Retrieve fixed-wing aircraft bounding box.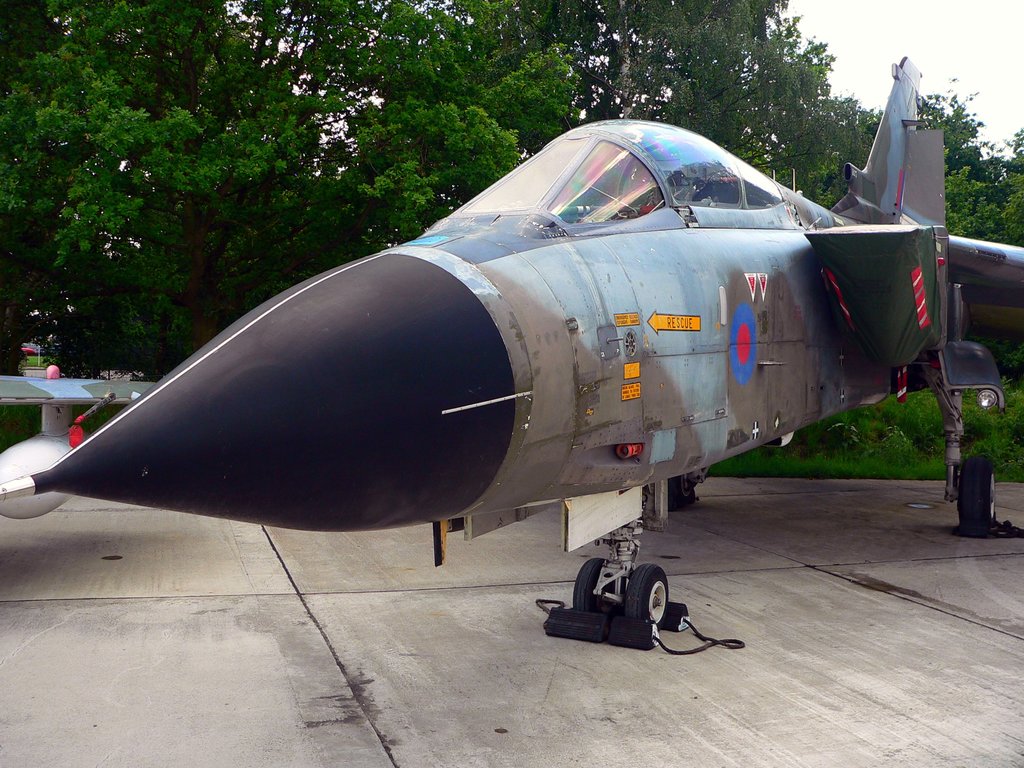
Bounding box: detection(2, 53, 1023, 623).
